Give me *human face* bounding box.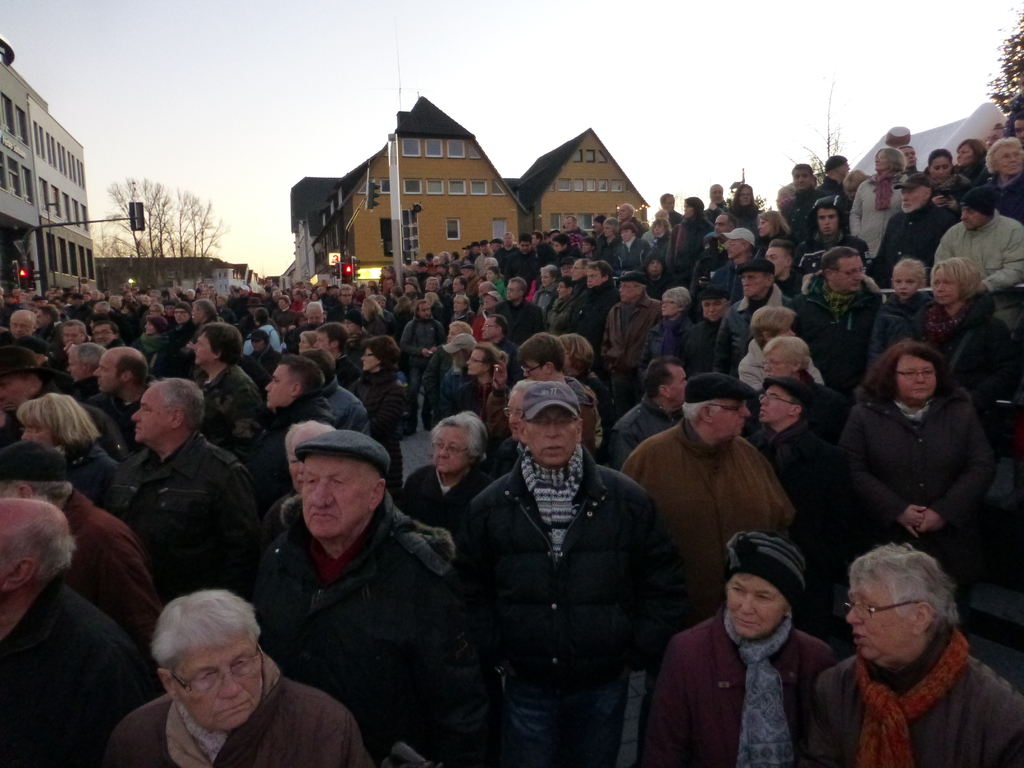
<box>306,308,324,324</box>.
